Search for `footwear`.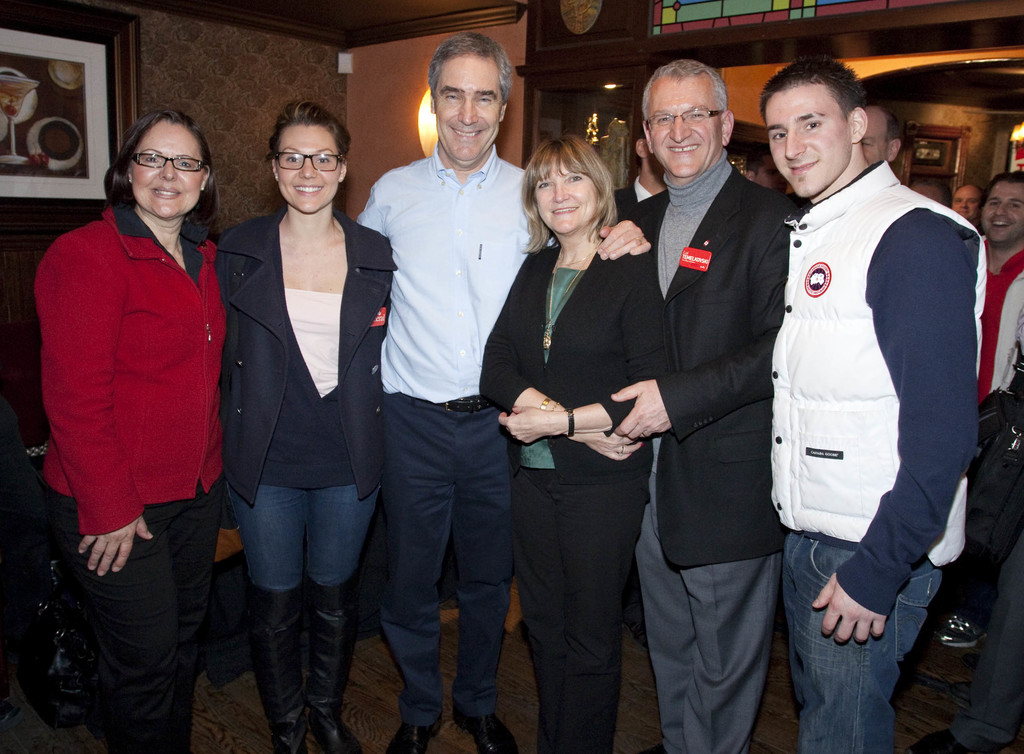
Found at [387, 721, 443, 753].
